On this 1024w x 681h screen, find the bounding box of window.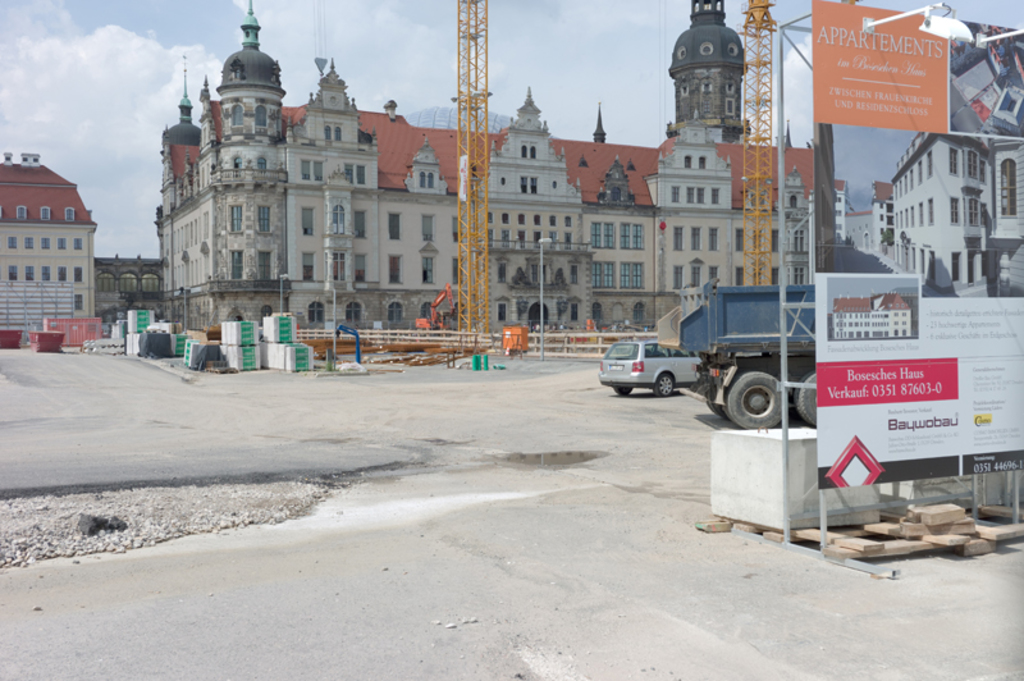
Bounding box: bbox(672, 223, 681, 252).
